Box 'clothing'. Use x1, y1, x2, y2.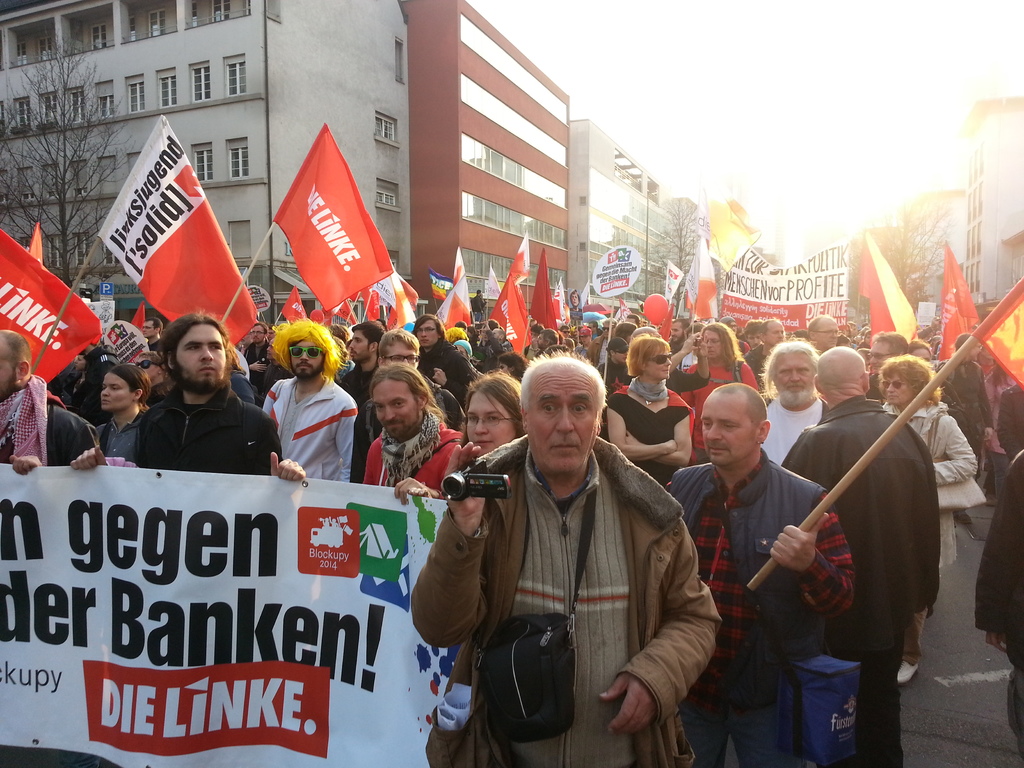
937, 364, 996, 474.
